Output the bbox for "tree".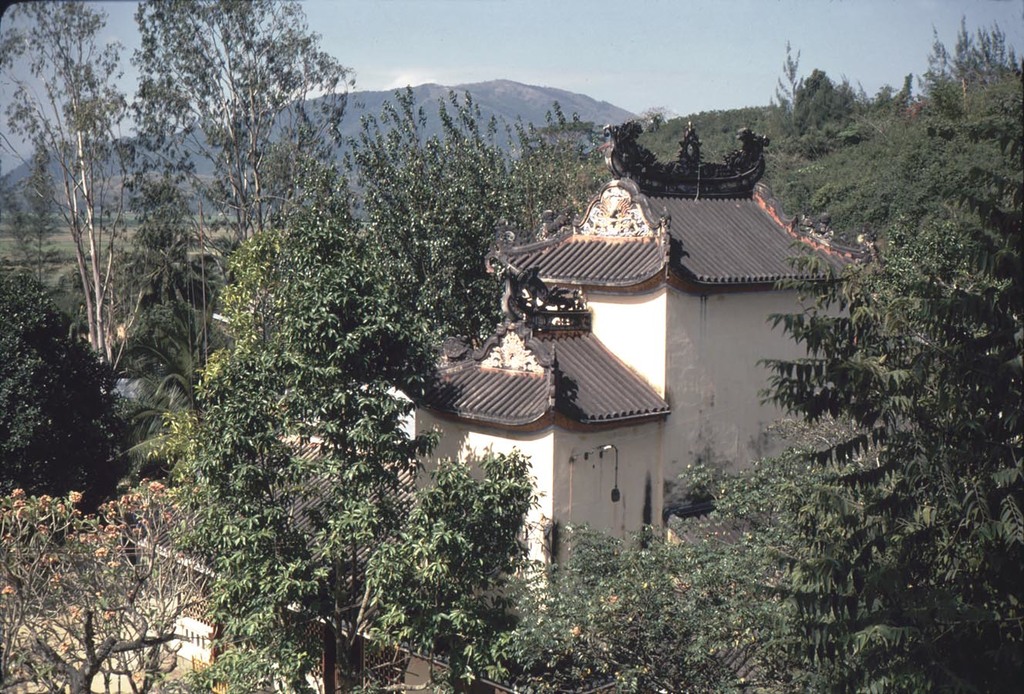
pyautogui.locateOnScreen(869, 81, 900, 117).
